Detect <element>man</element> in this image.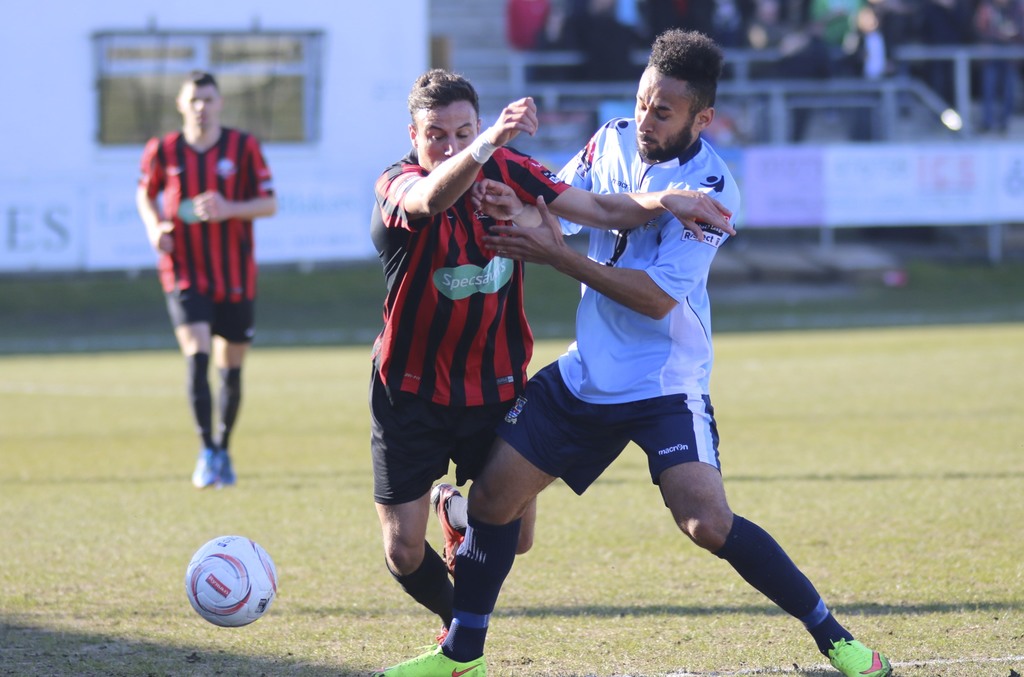
Detection: region(362, 67, 738, 649).
